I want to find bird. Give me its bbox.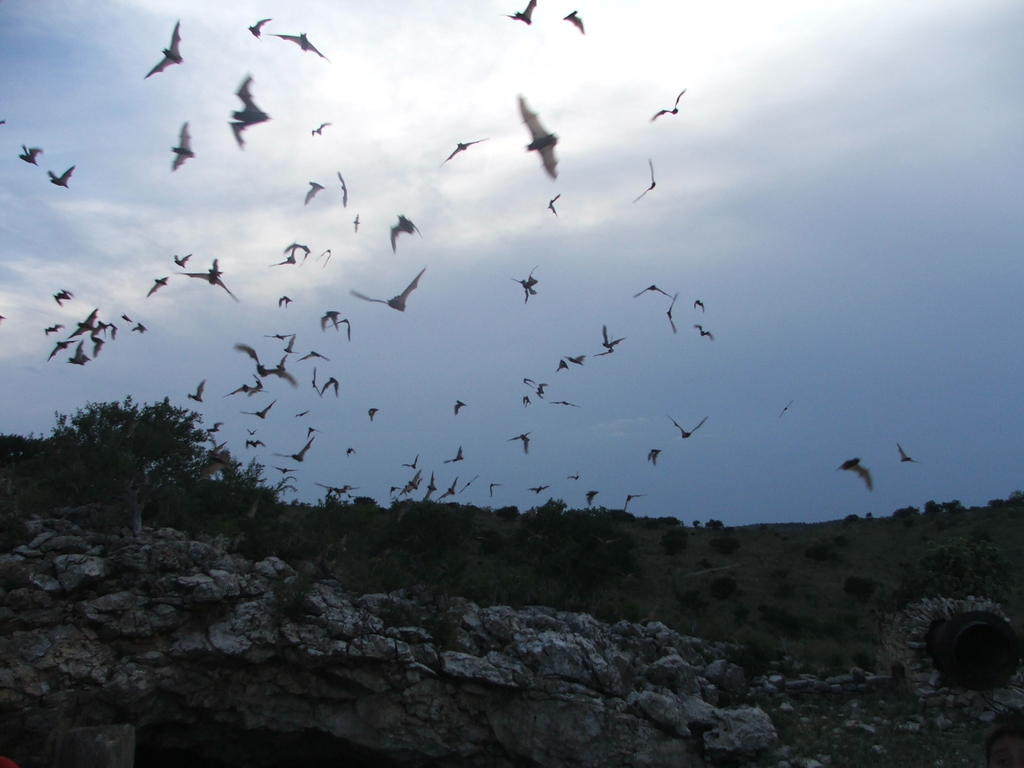
(458,473,481,494).
